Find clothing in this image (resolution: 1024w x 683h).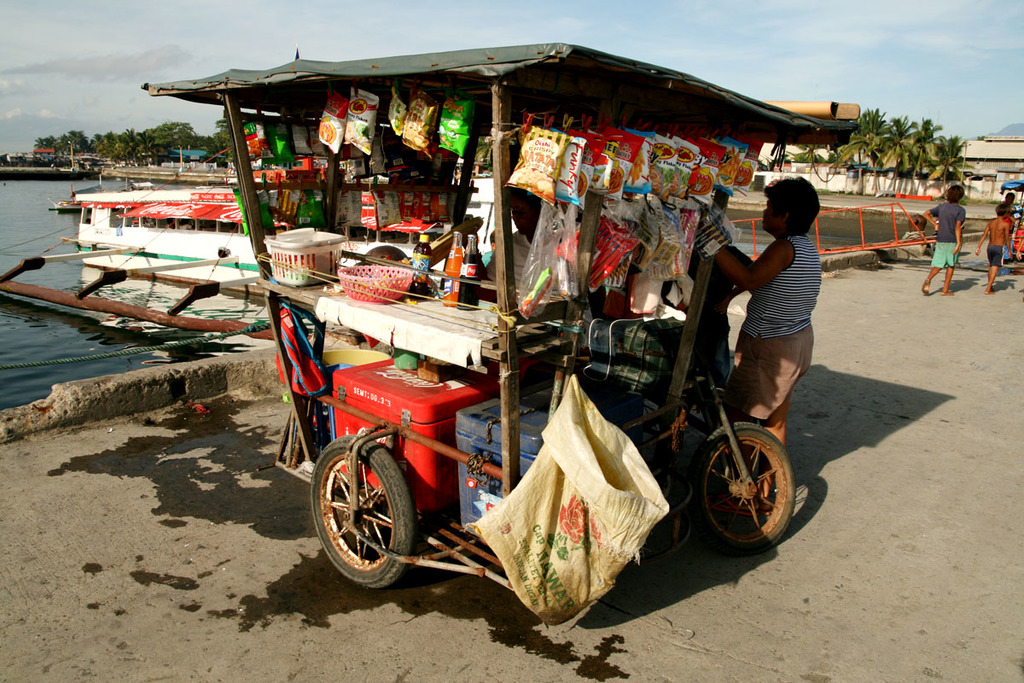
bbox=(690, 268, 735, 386).
